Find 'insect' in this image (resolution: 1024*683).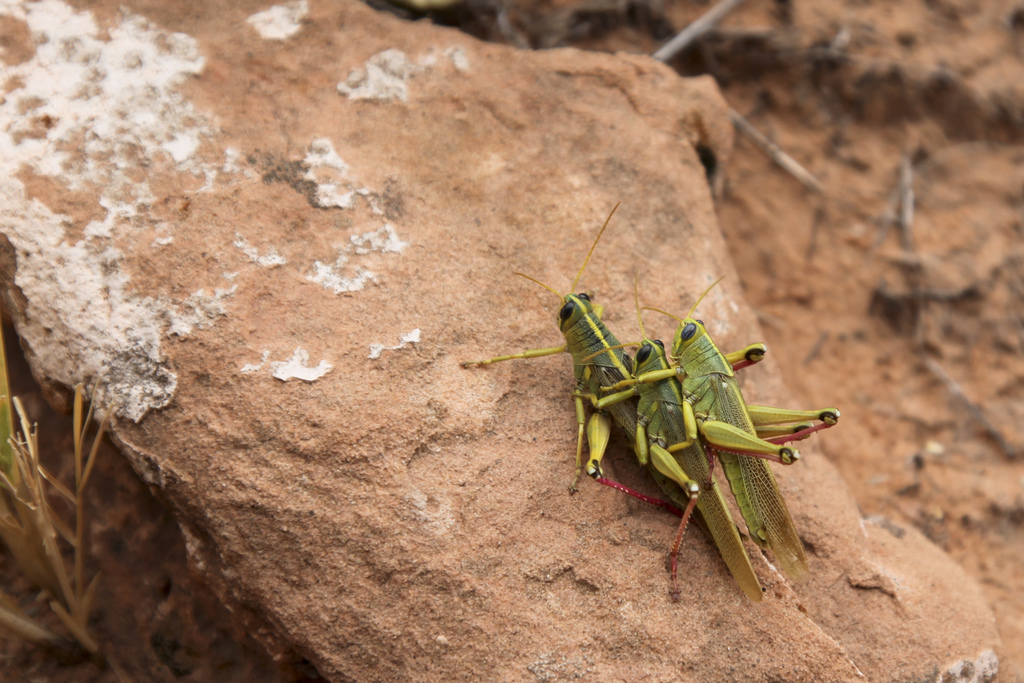
[x1=463, y1=199, x2=676, y2=512].
